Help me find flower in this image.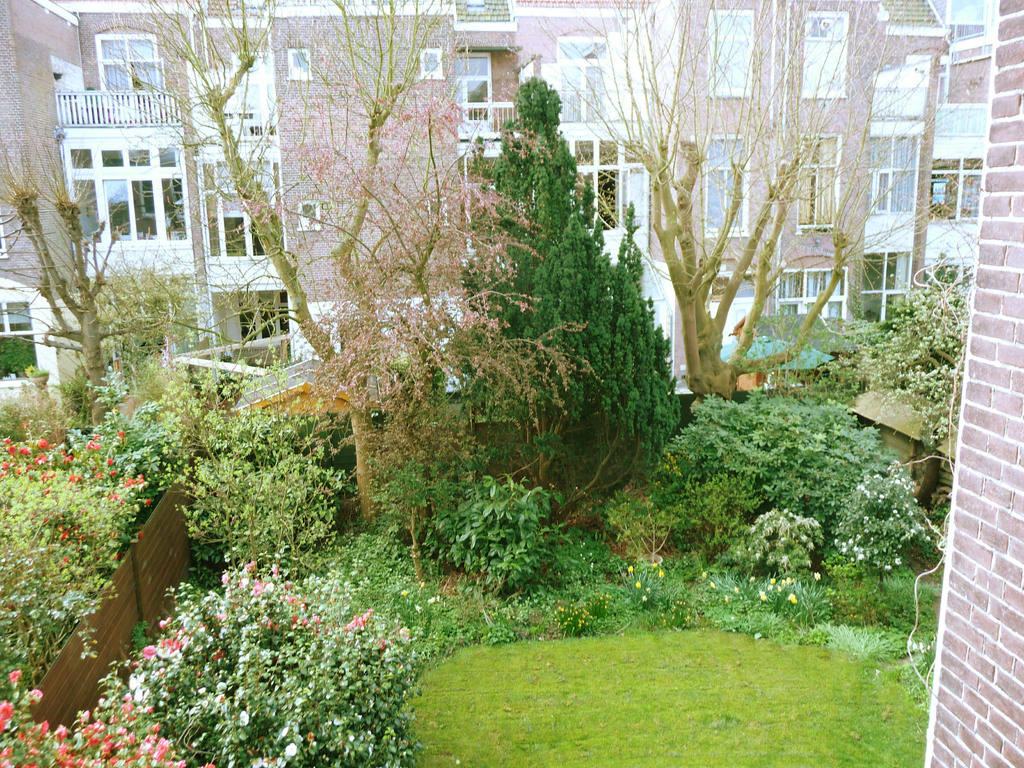
Found it: rect(424, 598, 433, 602).
